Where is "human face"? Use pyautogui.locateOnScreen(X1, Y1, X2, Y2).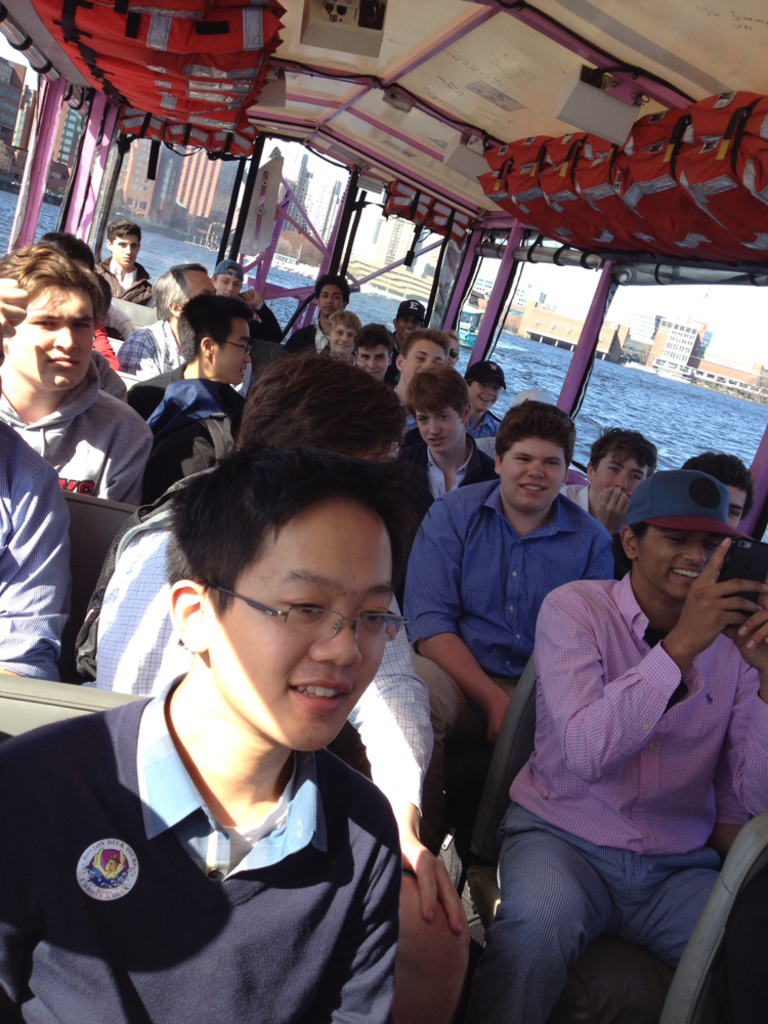
pyautogui.locateOnScreen(215, 274, 239, 290).
